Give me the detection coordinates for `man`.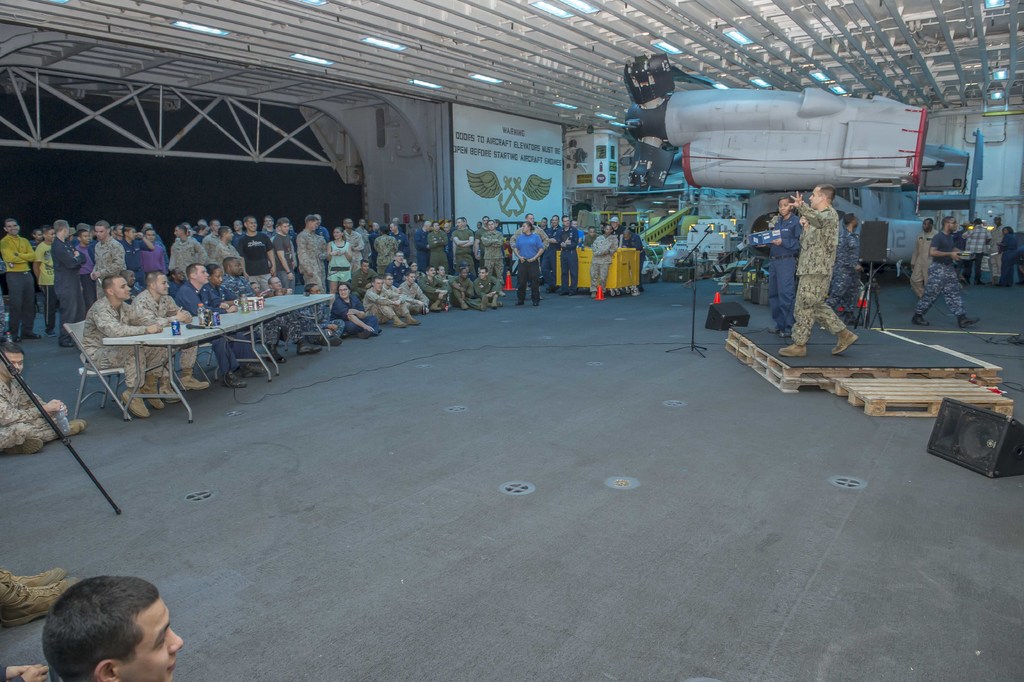
81, 275, 166, 419.
